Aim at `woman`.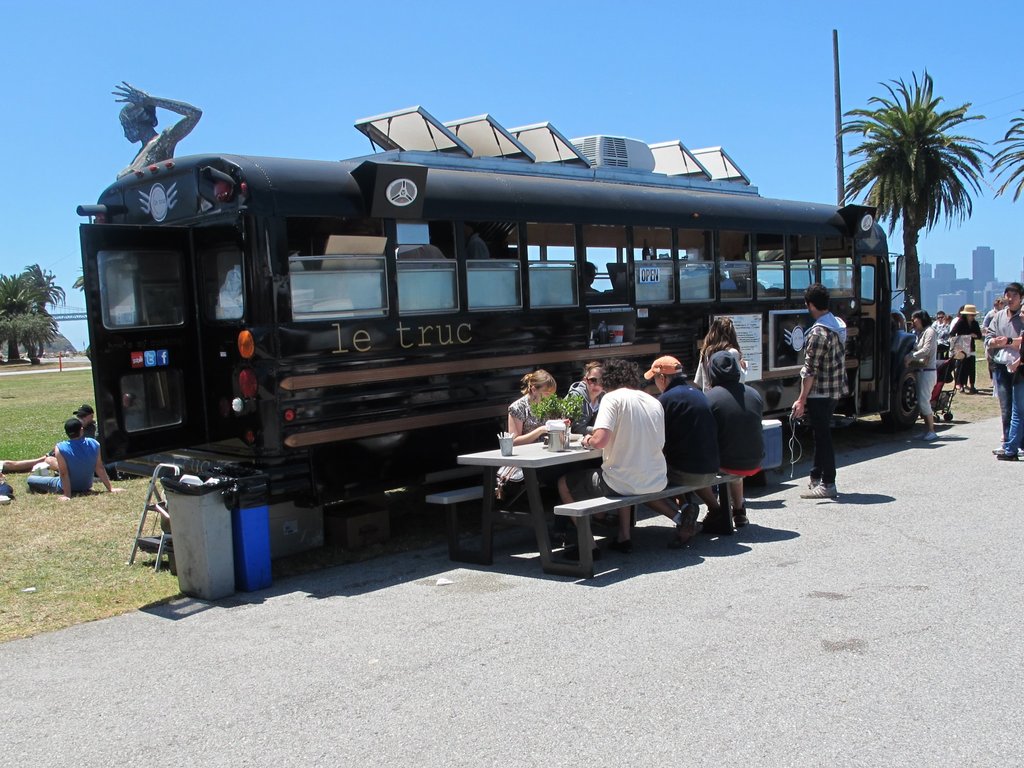
Aimed at 902/314/940/442.
